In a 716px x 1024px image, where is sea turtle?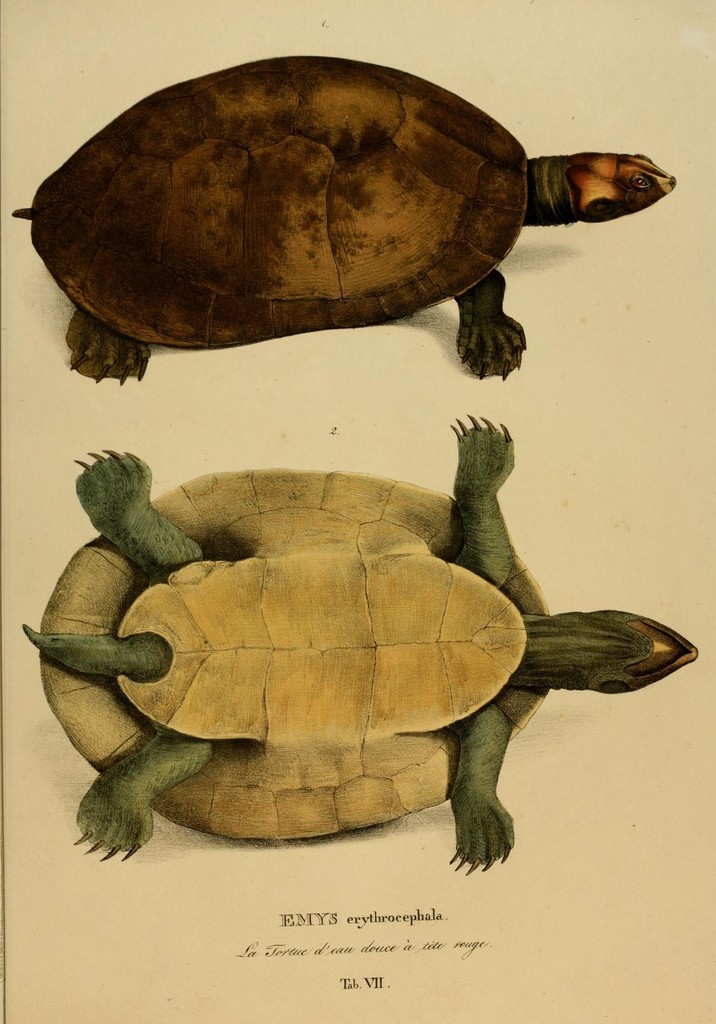
l=6, t=55, r=676, b=385.
